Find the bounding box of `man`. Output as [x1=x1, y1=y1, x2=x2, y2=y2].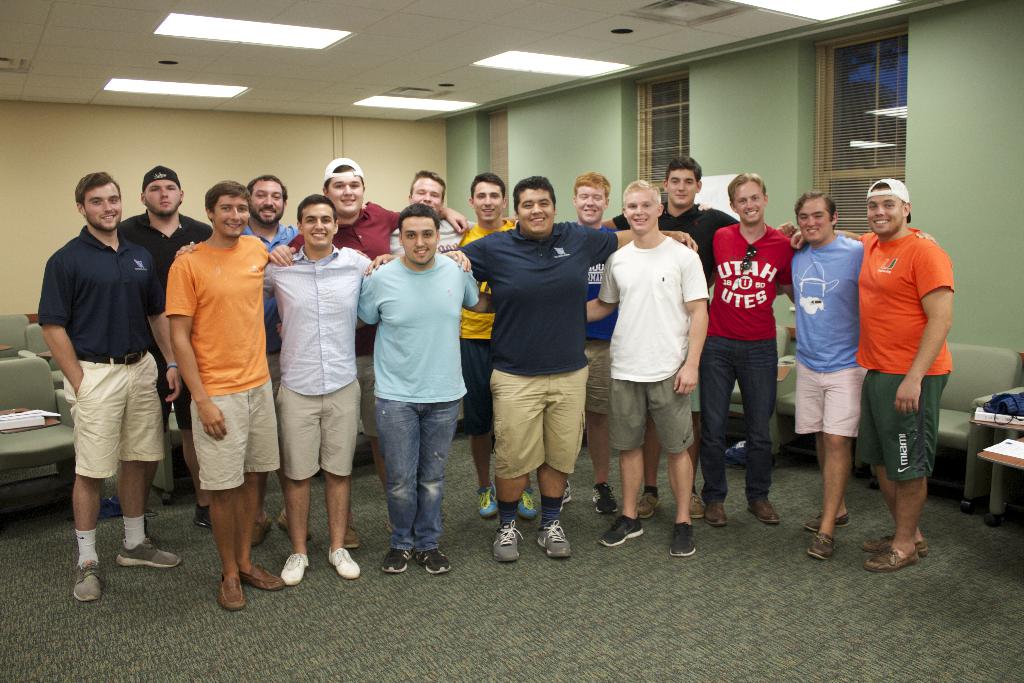
[x1=601, y1=158, x2=792, y2=516].
